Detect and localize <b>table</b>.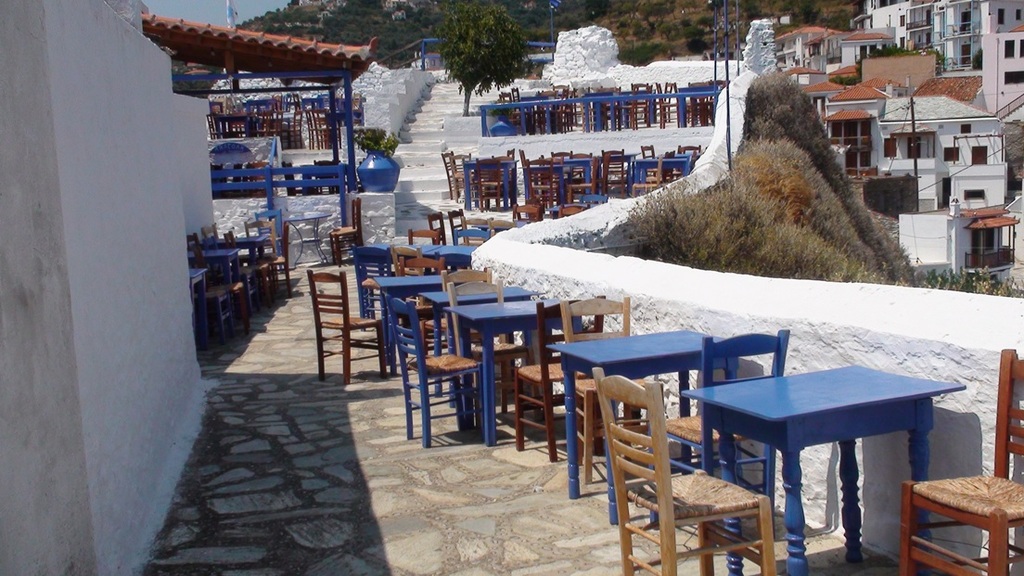
Localized at [413, 293, 541, 403].
